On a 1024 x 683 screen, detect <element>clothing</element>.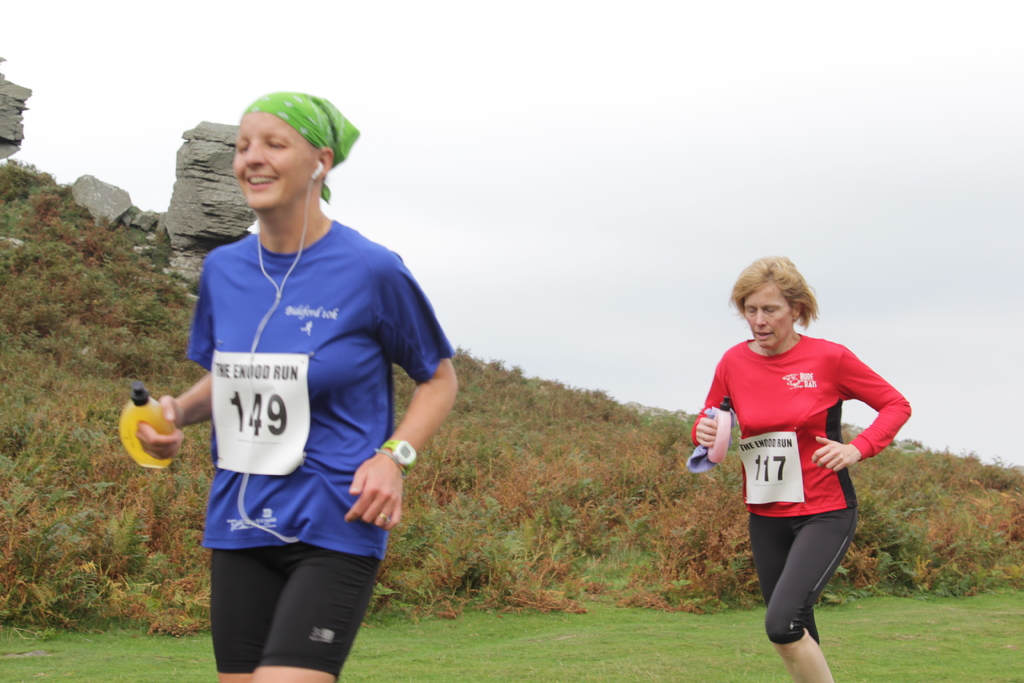
locate(706, 329, 892, 602).
